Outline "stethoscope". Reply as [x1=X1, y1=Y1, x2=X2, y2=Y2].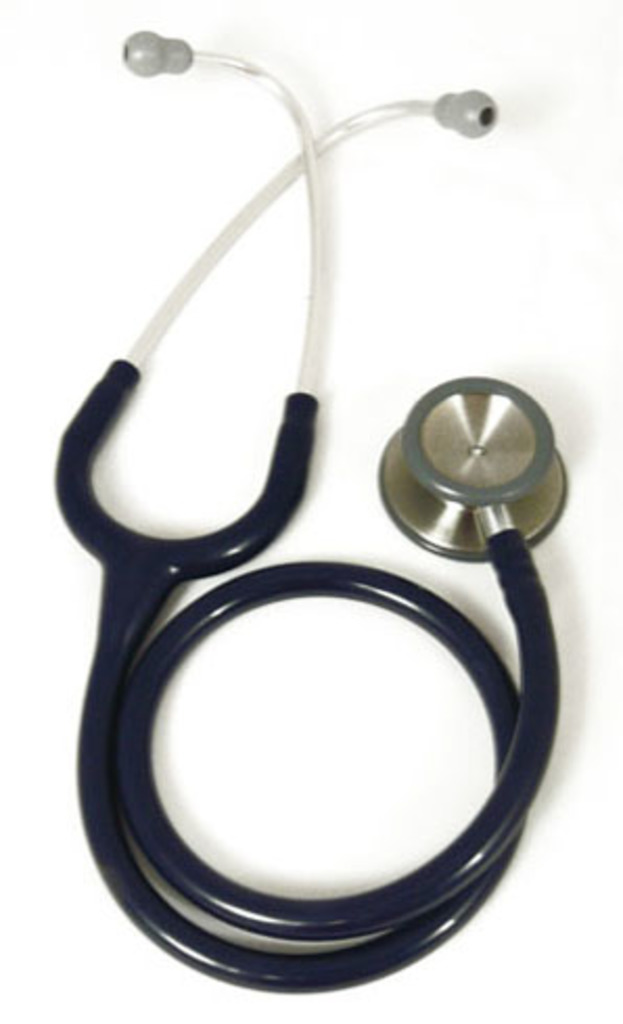
[x1=48, y1=23, x2=575, y2=999].
